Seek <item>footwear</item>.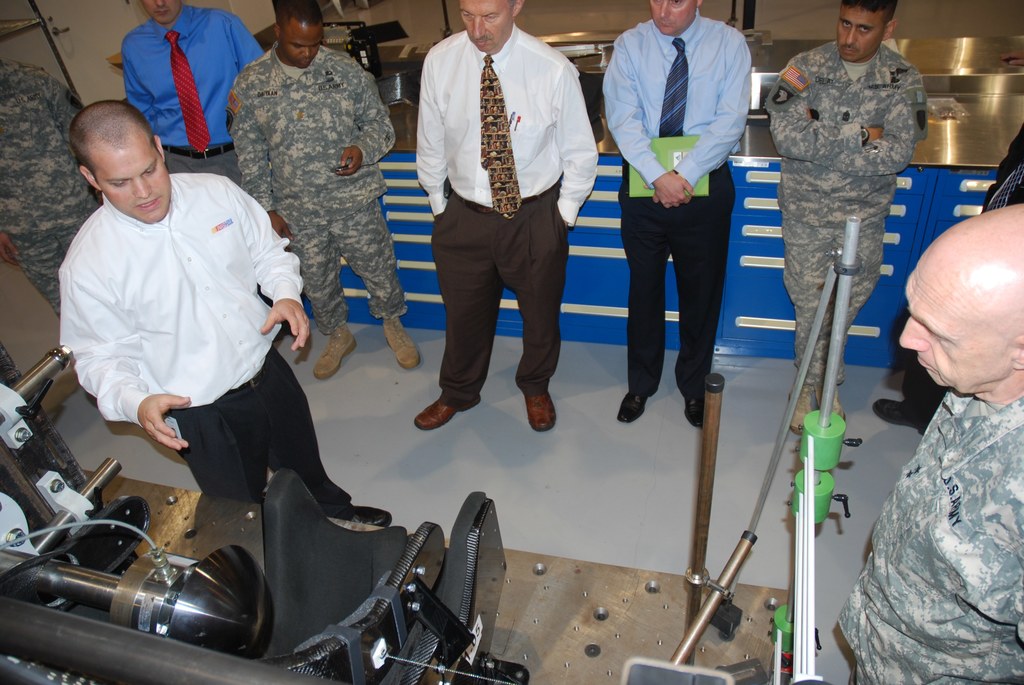
<bbox>353, 504, 394, 528</bbox>.
